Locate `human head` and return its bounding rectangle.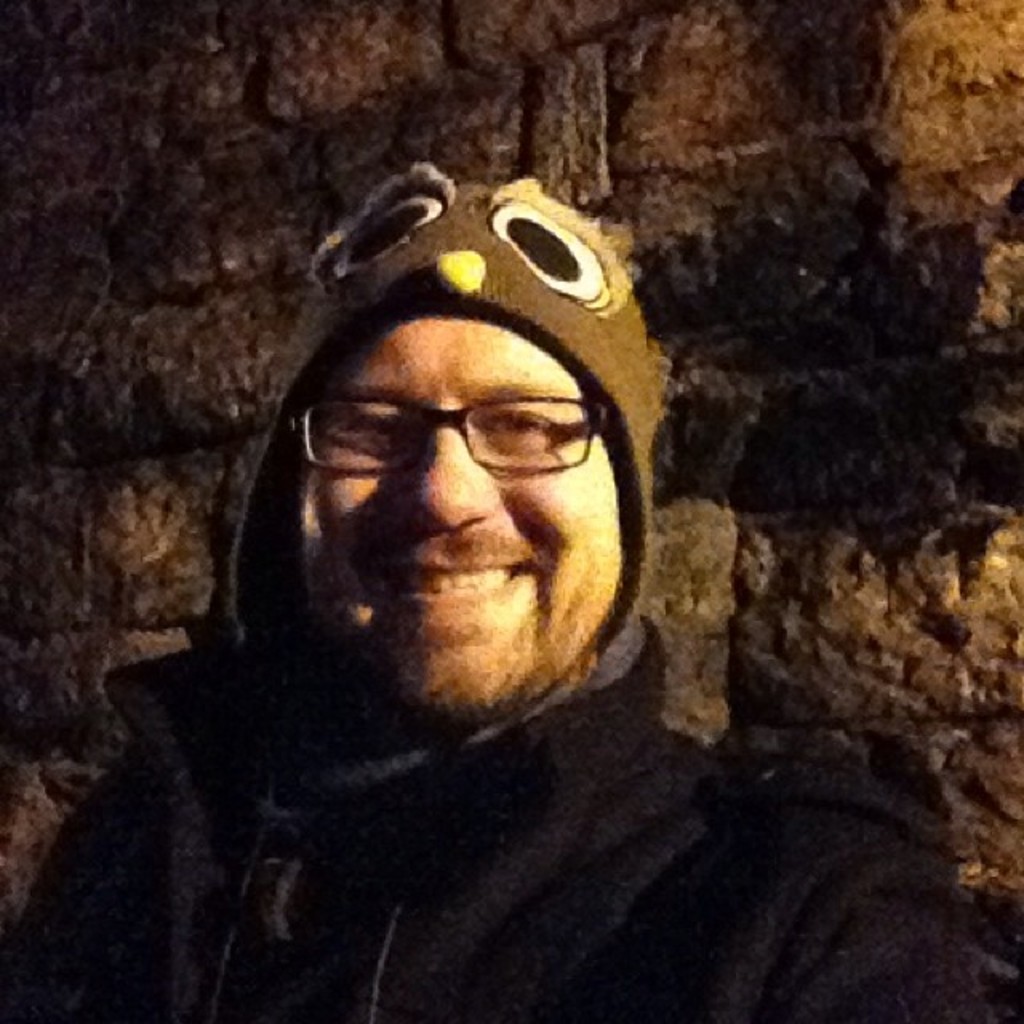
261, 275, 642, 653.
